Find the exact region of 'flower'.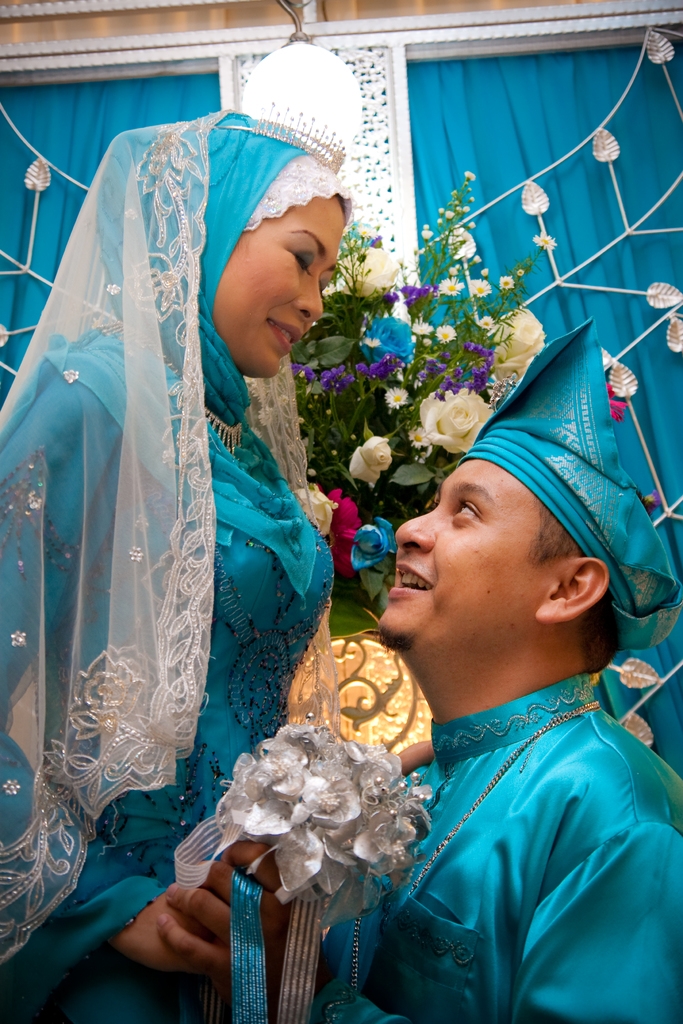
Exact region: bbox=(217, 721, 437, 908).
